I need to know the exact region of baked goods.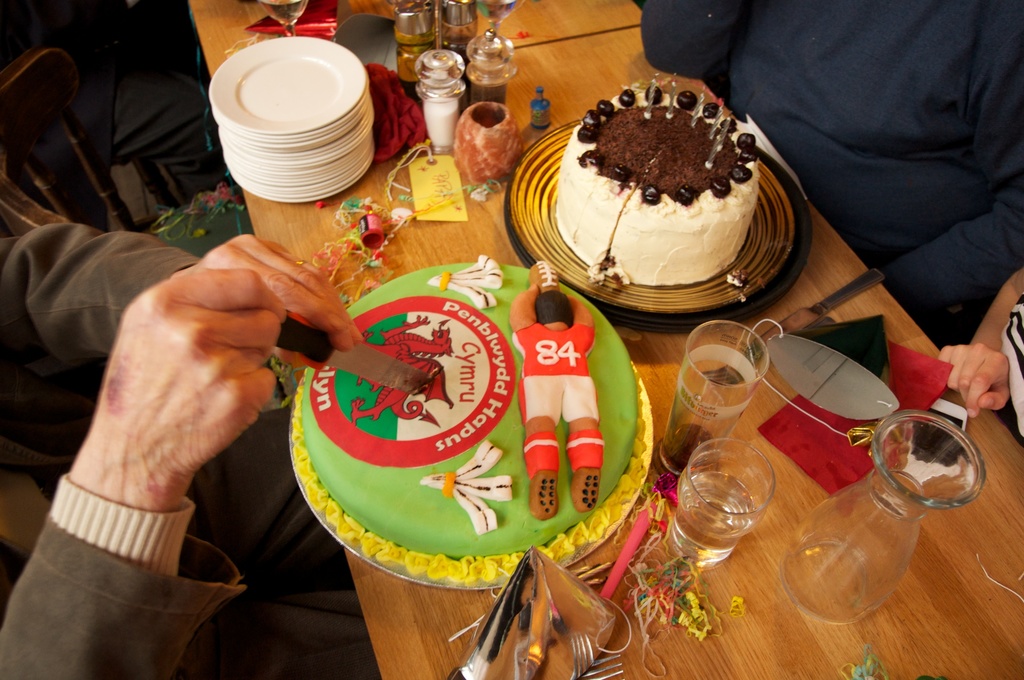
Region: box(290, 255, 655, 587).
